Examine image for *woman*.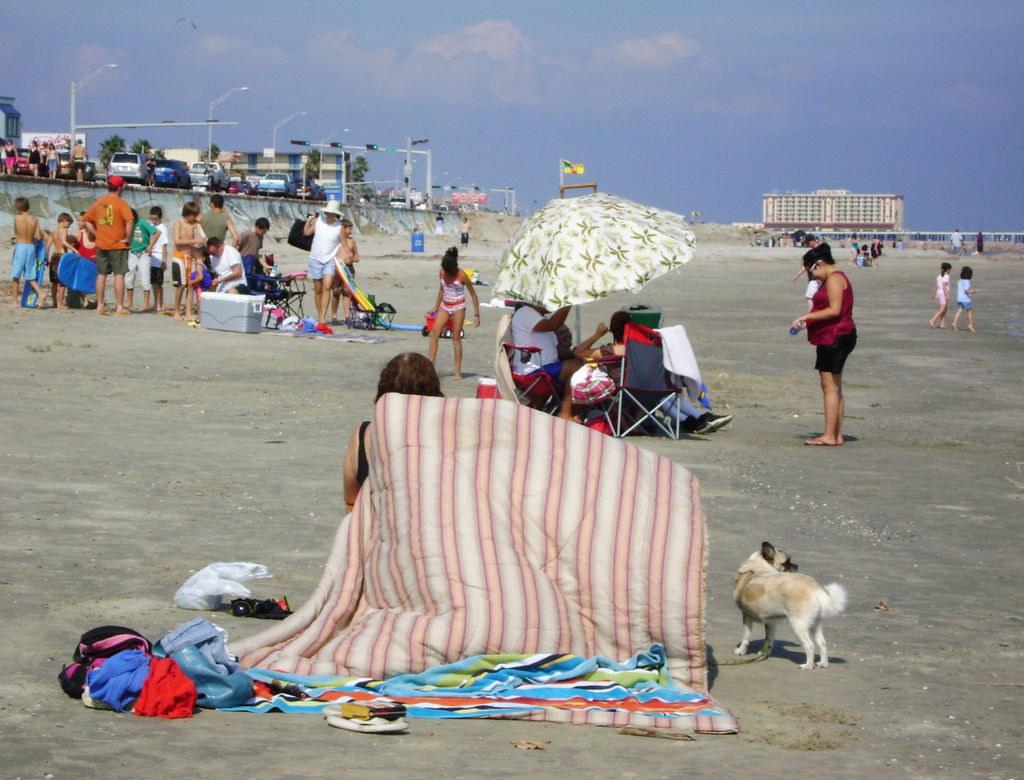
Examination result: [left=799, top=243, right=883, bottom=453].
